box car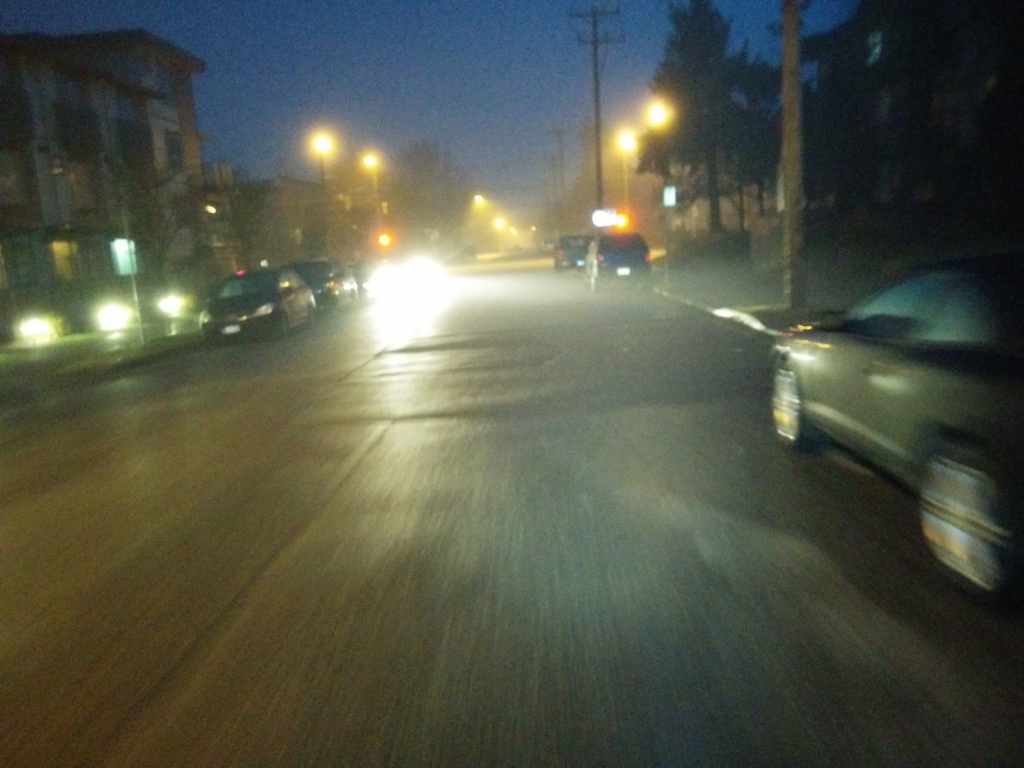
(200,264,322,349)
